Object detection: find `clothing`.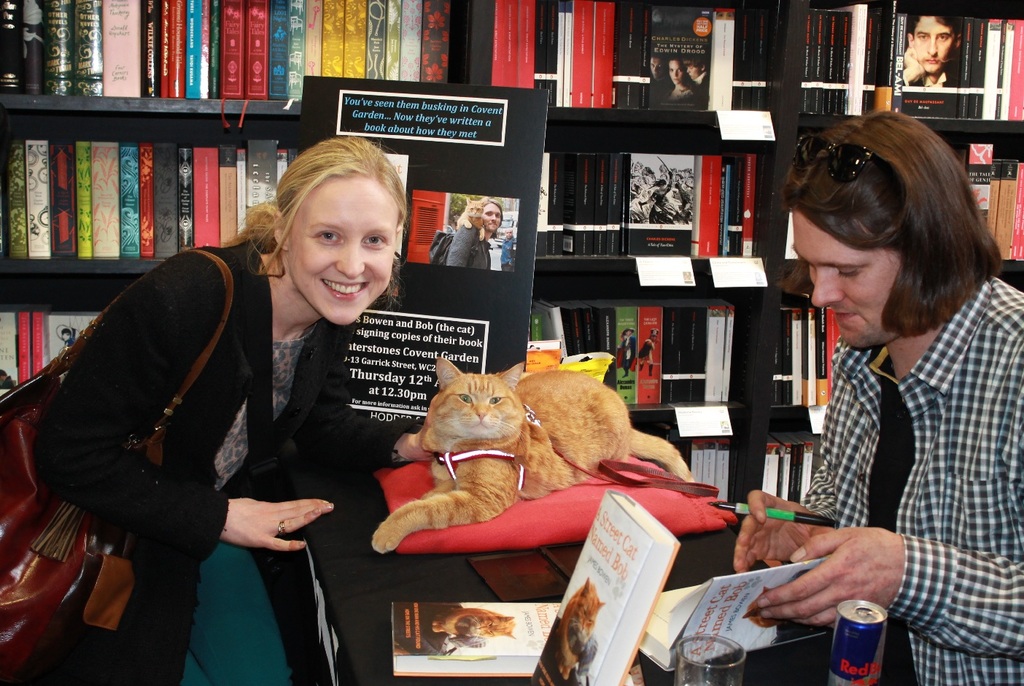
locate(802, 272, 1023, 685).
